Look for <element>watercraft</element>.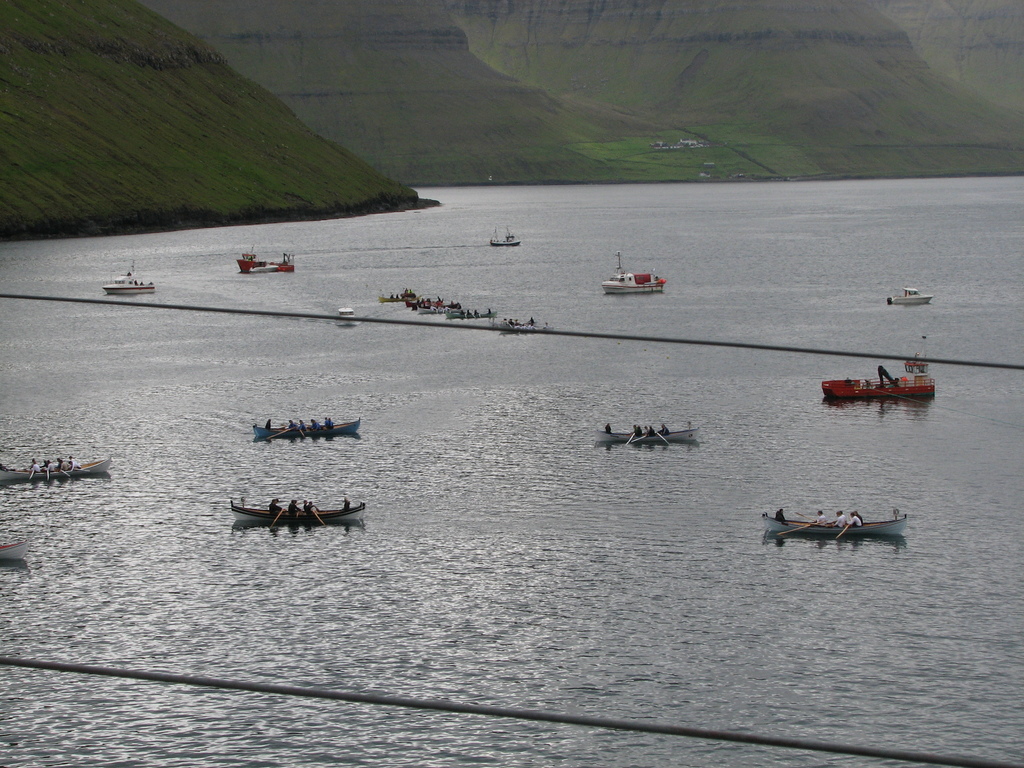
Found: rect(228, 483, 364, 548).
